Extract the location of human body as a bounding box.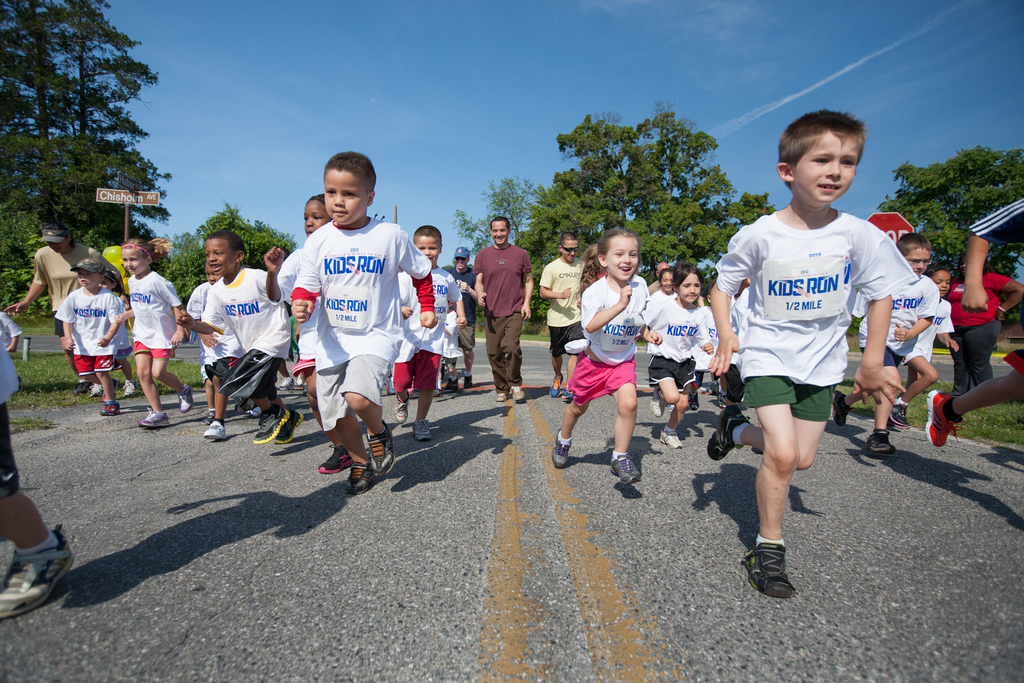
region(473, 242, 536, 404).
